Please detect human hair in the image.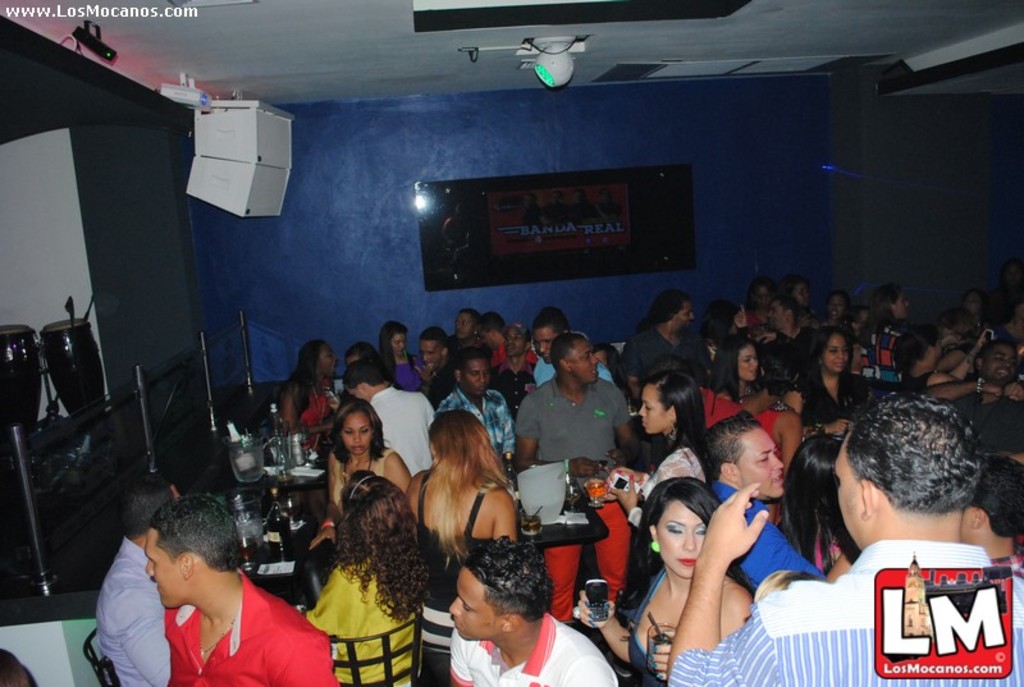
detection(972, 450, 1023, 533).
